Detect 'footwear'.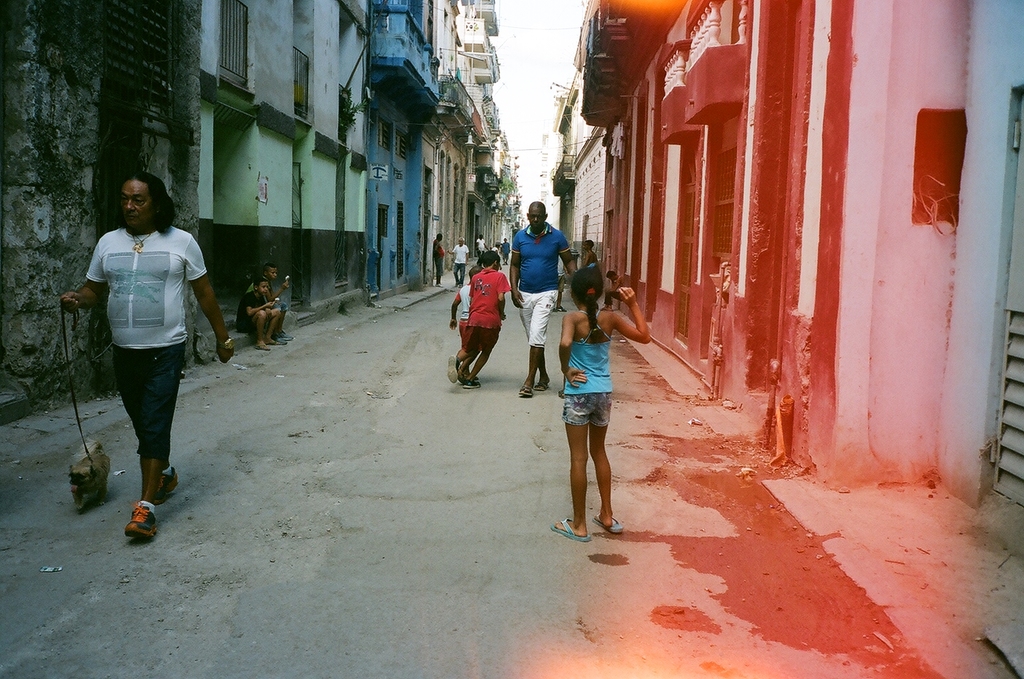
Detected at {"x1": 445, "y1": 355, "x2": 461, "y2": 386}.
